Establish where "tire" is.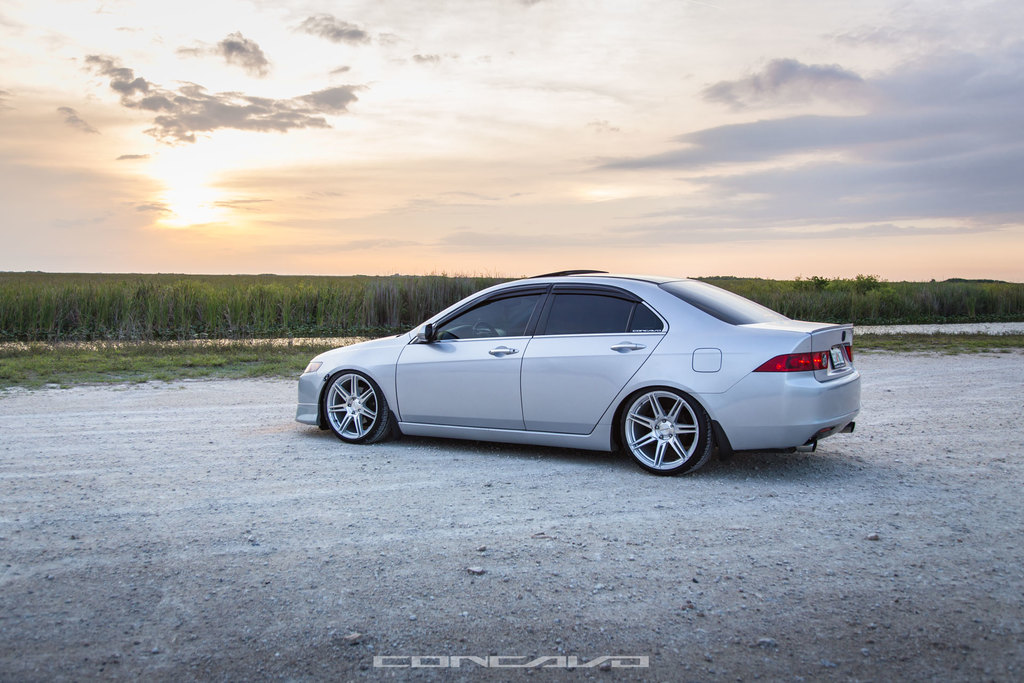
Established at locate(618, 391, 721, 472).
